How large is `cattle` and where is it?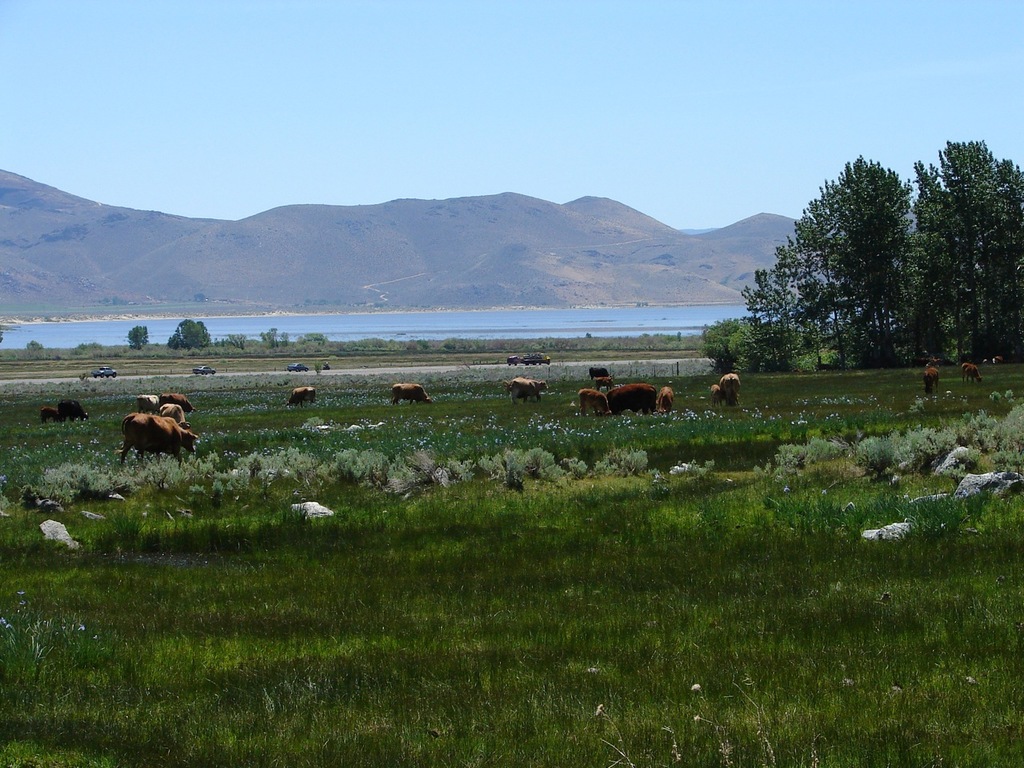
Bounding box: l=284, t=389, r=318, b=410.
